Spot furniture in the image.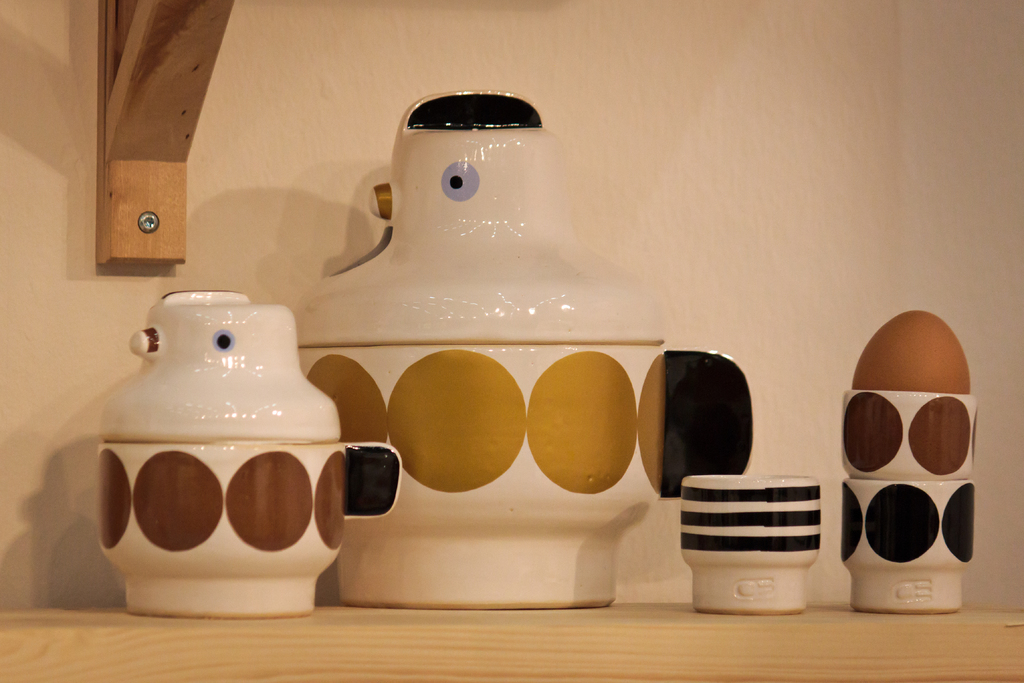
furniture found at x1=0 y1=607 x2=1023 y2=682.
